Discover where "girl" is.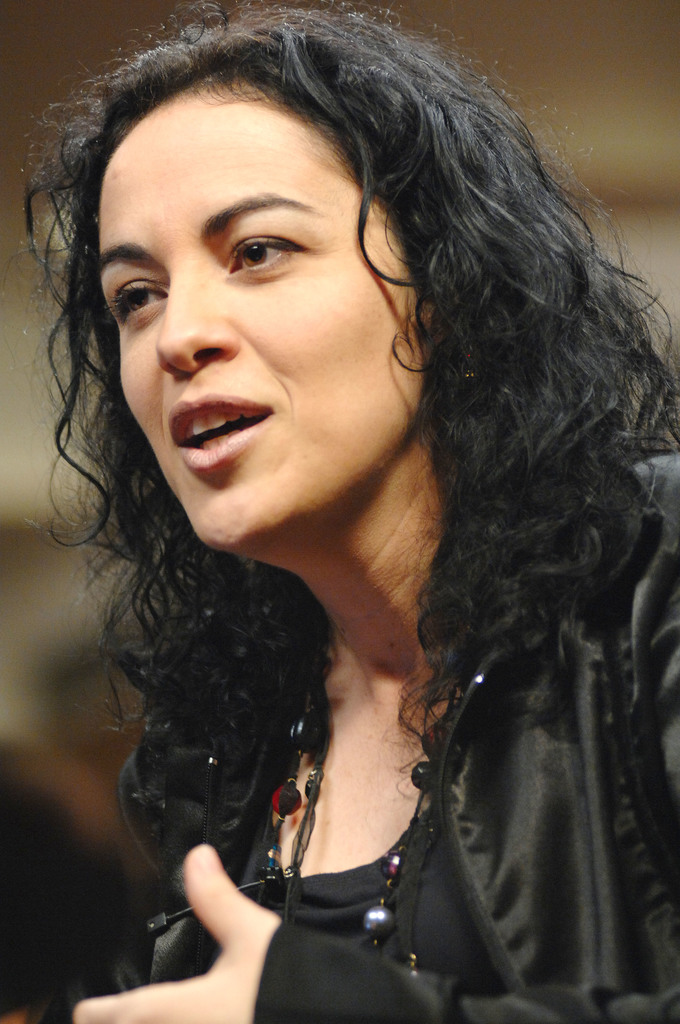
Discovered at x1=0 y1=8 x2=679 y2=1023.
